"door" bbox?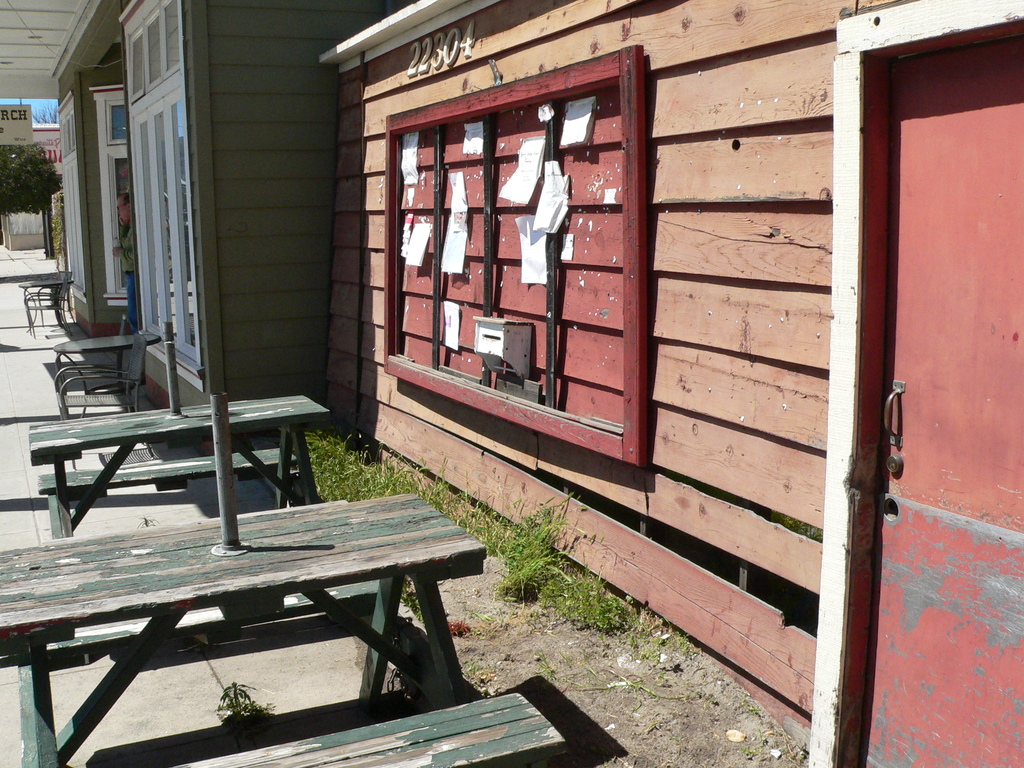
pyautogui.locateOnScreen(859, 35, 1023, 767)
